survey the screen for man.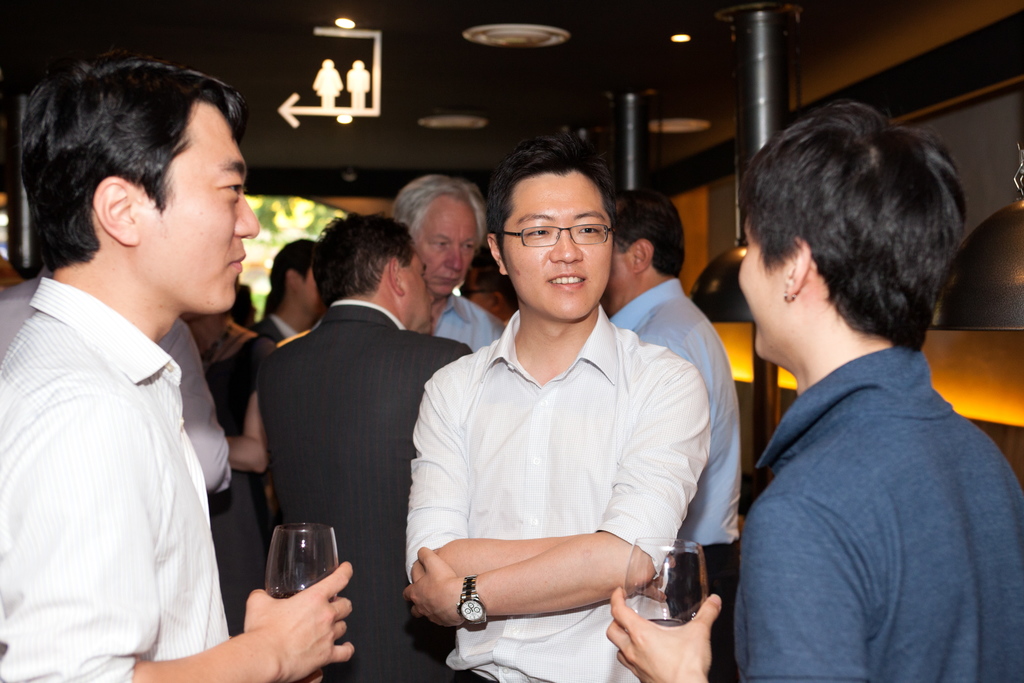
Survey found: (x1=253, y1=237, x2=324, y2=338).
